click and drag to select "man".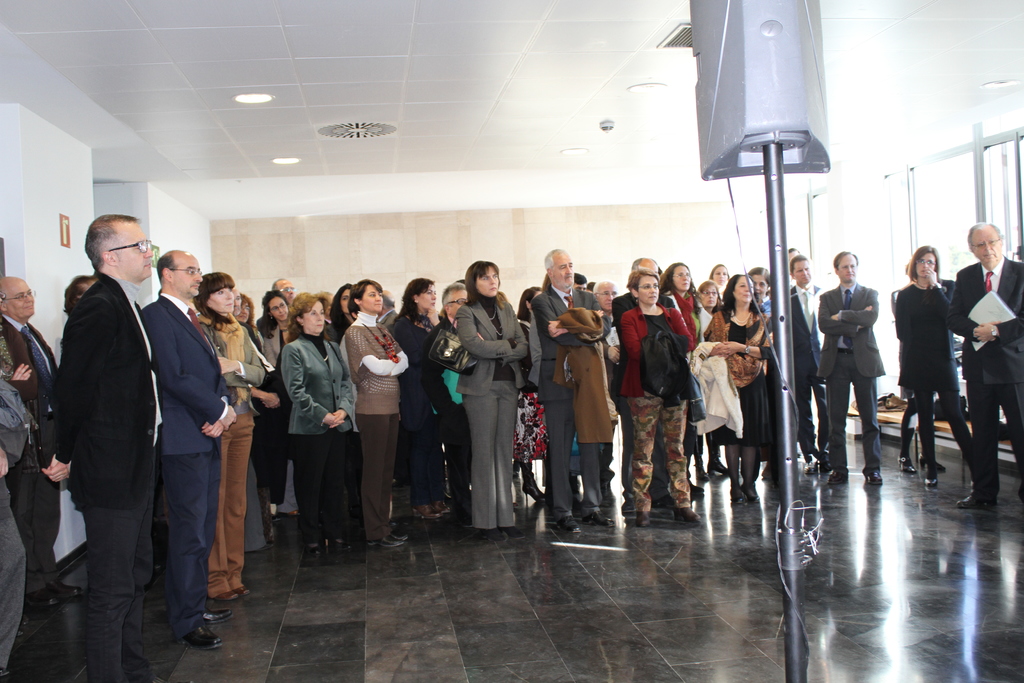
Selection: x1=140 y1=247 x2=234 y2=650.
